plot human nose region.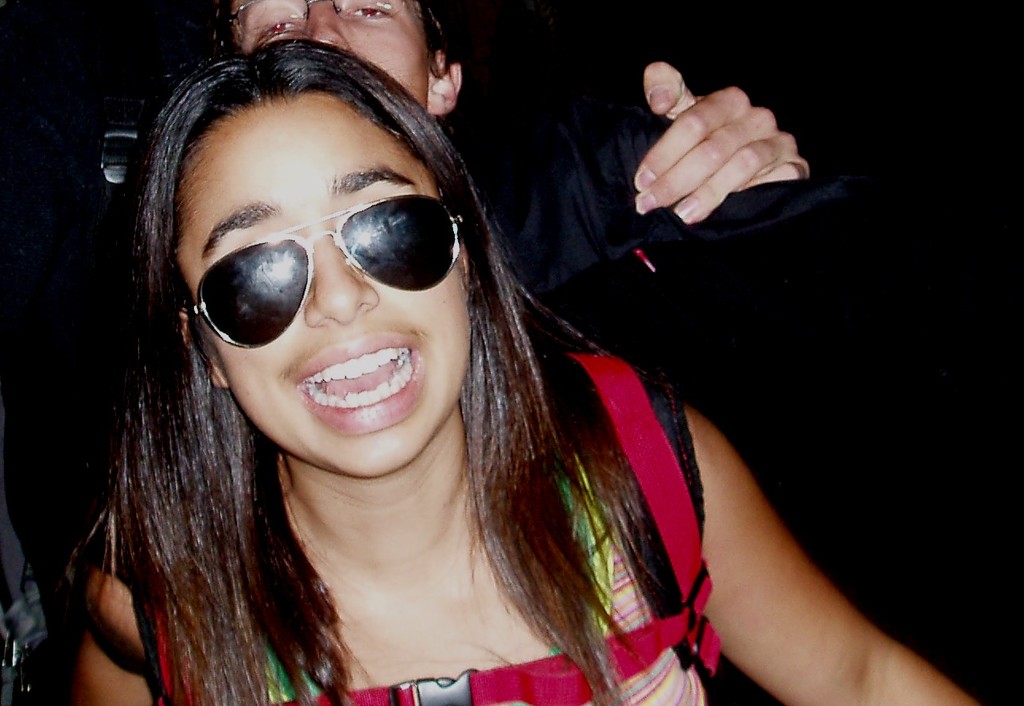
Plotted at [left=307, top=227, right=377, bottom=328].
